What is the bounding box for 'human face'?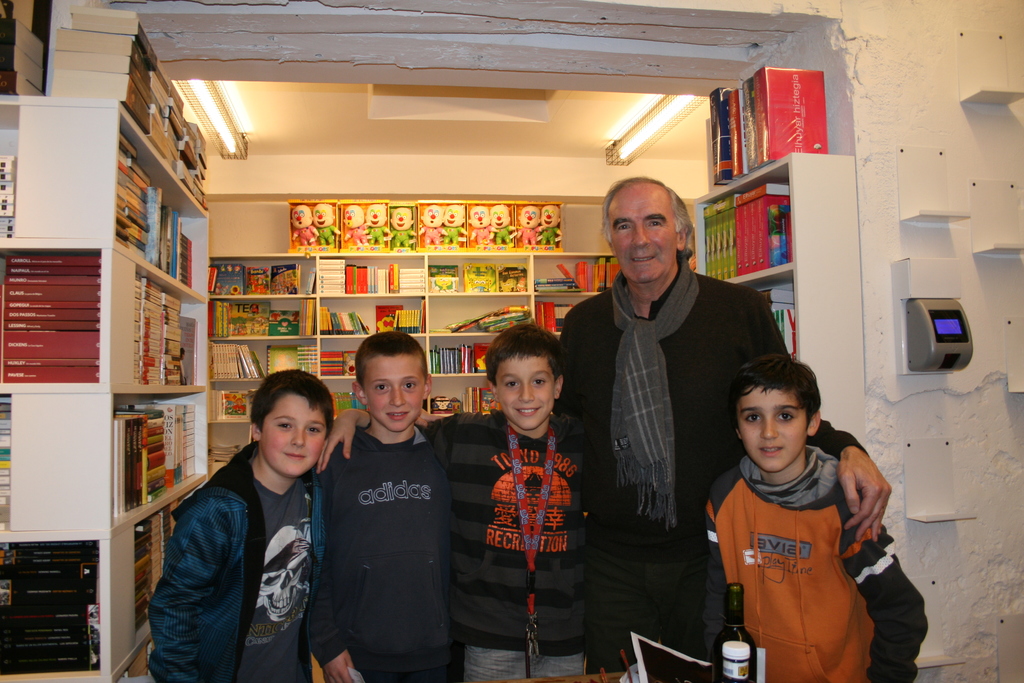
bbox(740, 390, 804, 470).
